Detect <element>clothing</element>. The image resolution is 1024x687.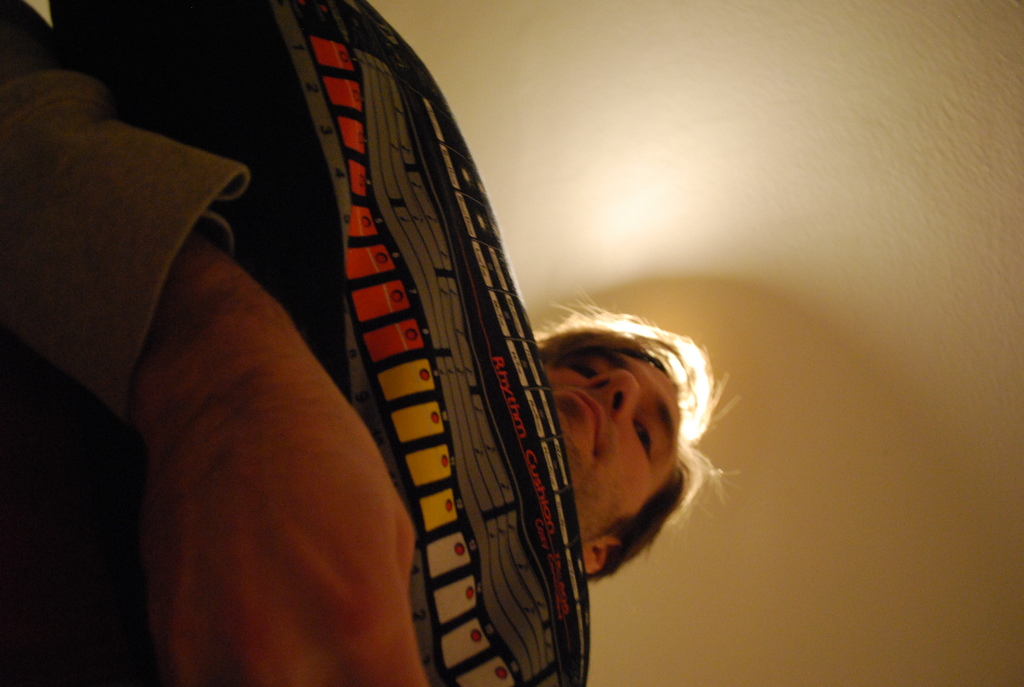
box(0, 0, 253, 422).
